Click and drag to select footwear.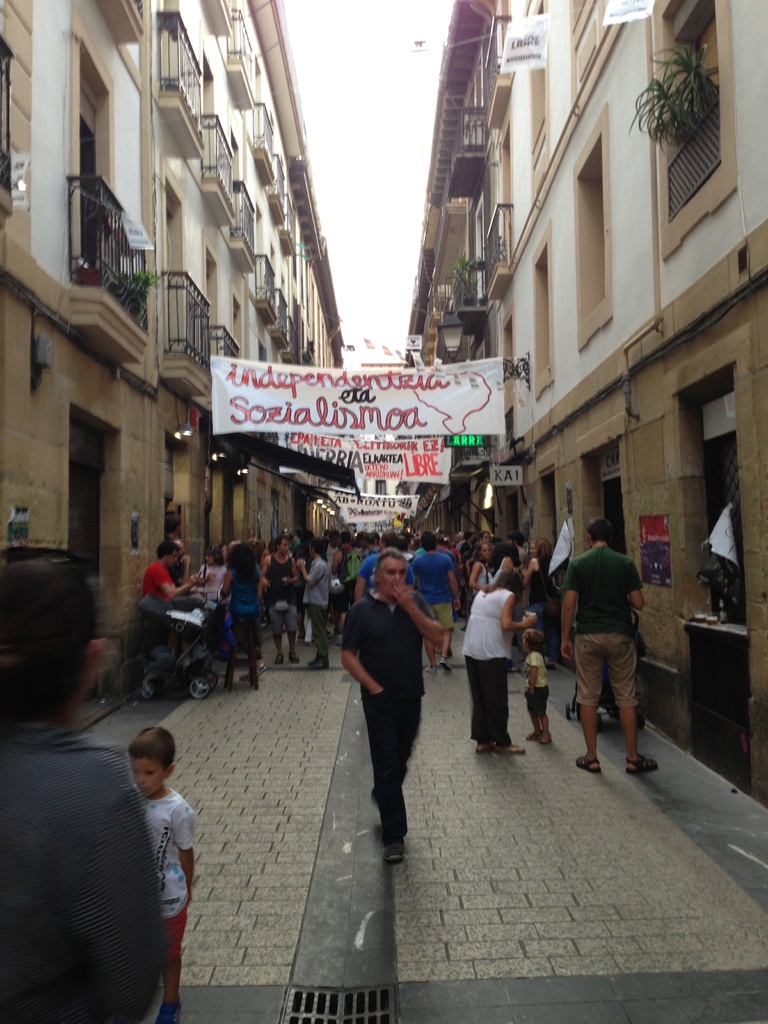
Selection: 438 657 454 673.
